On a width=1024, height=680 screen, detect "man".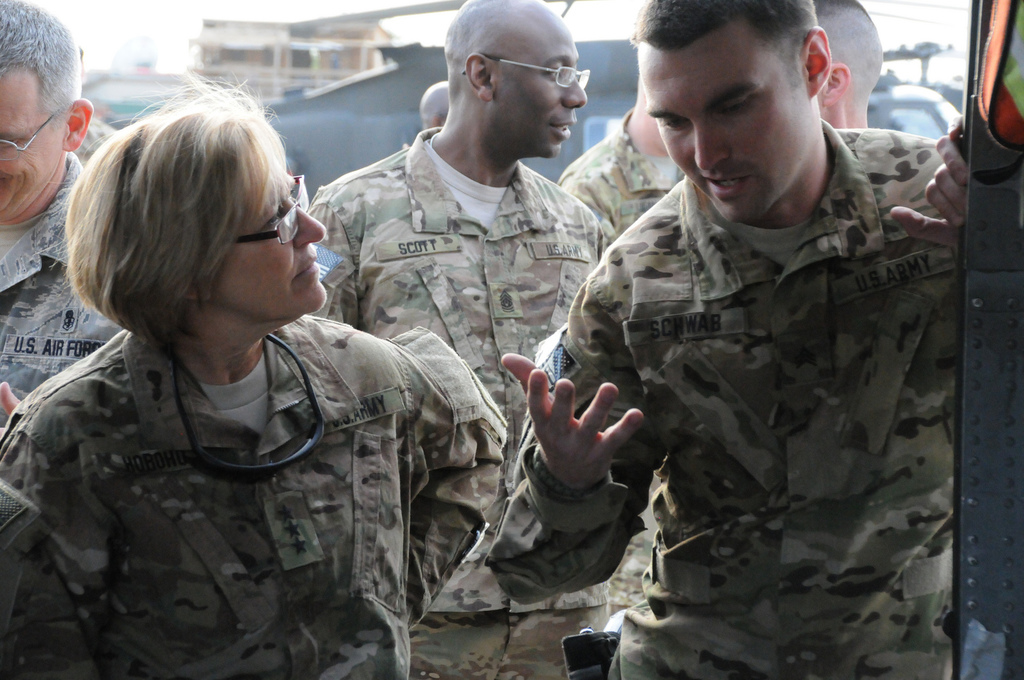
region(486, 0, 967, 679).
